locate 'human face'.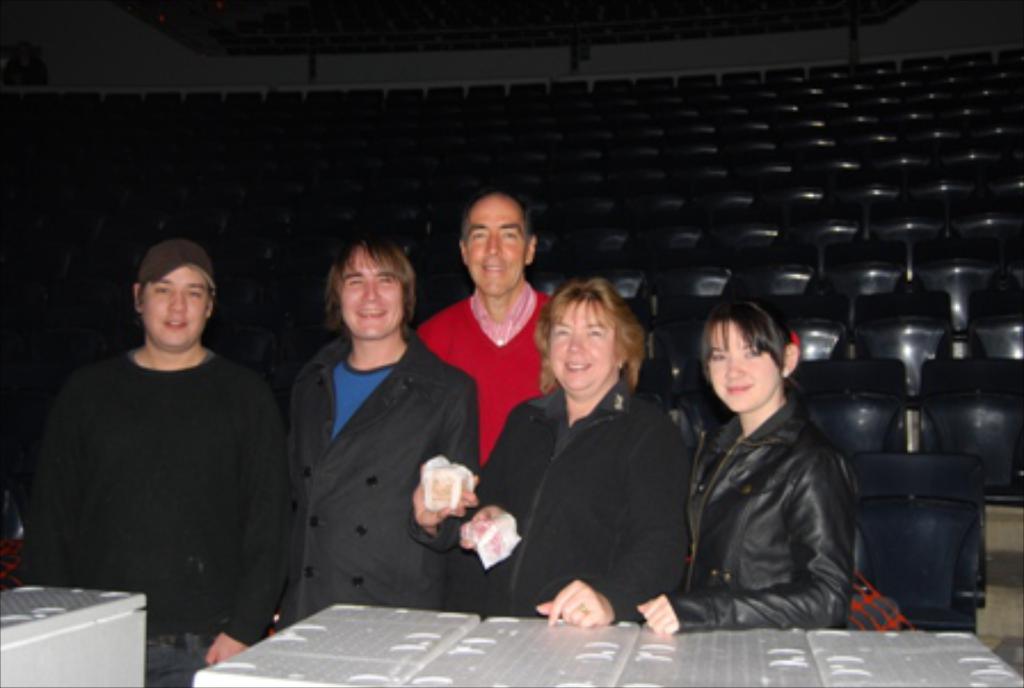
Bounding box: bbox(338, 254, 407, 336).
